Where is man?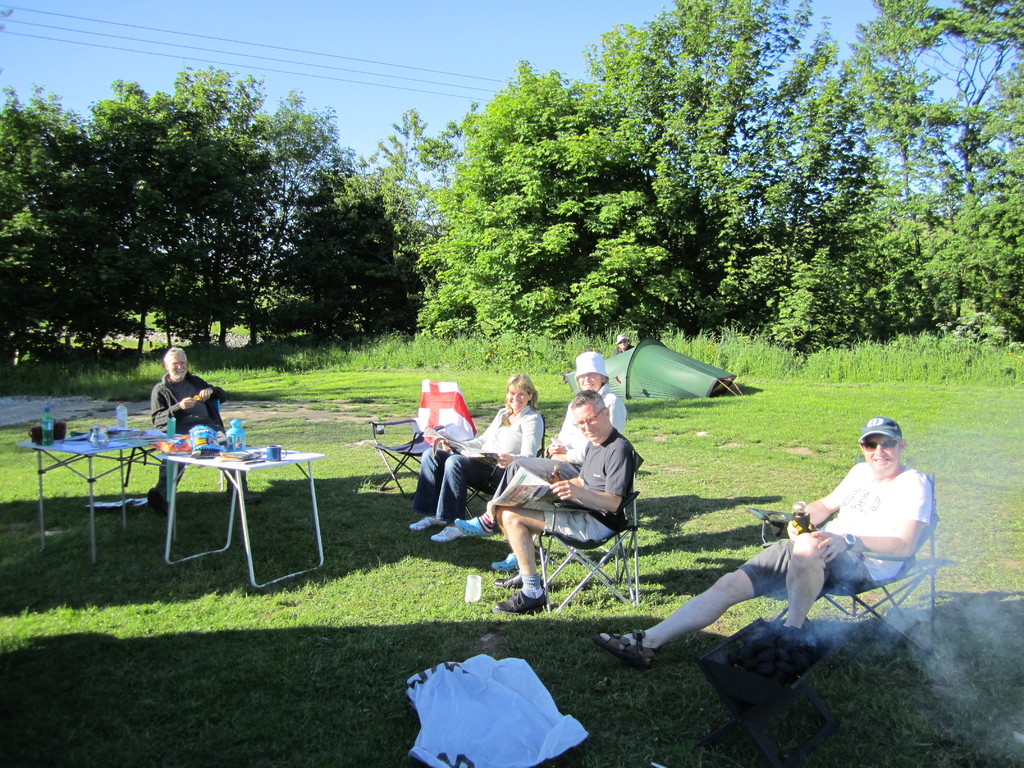
(left=496, top=392, right=639, bottom=614).
